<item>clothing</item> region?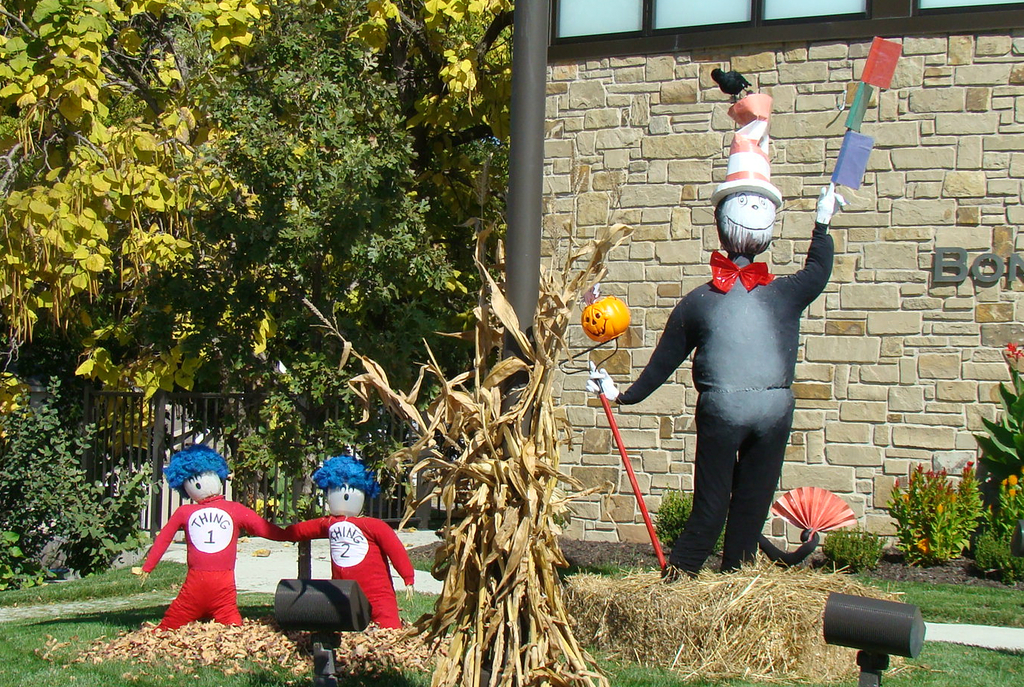
detection(146, 481, 249, 646)
